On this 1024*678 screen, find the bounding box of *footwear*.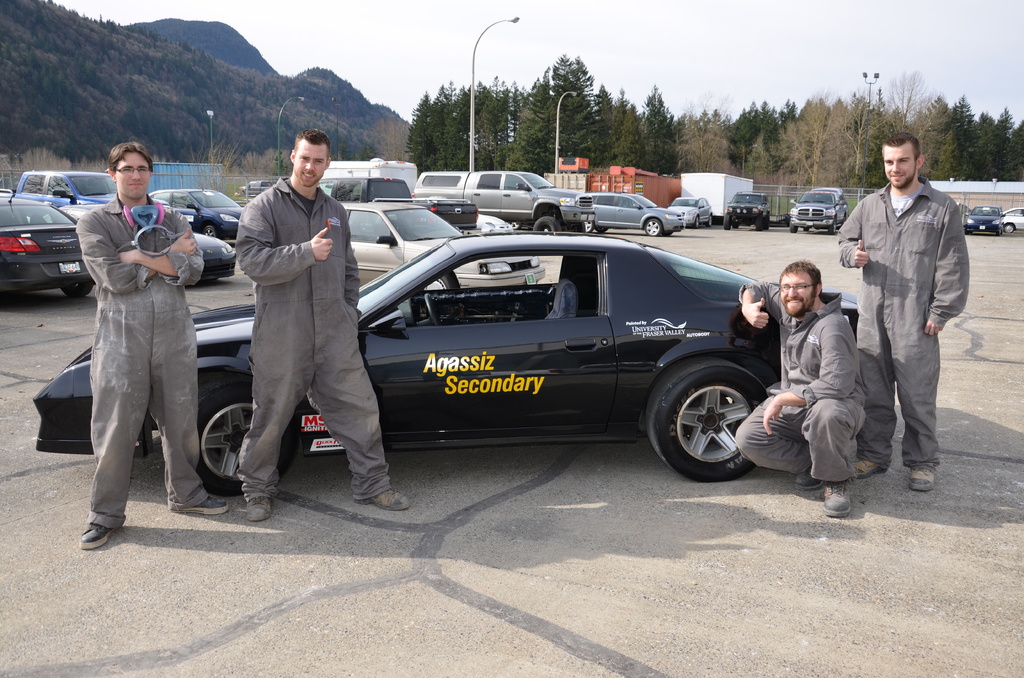
Bounding box: crop(821, 466, 855, 522).
